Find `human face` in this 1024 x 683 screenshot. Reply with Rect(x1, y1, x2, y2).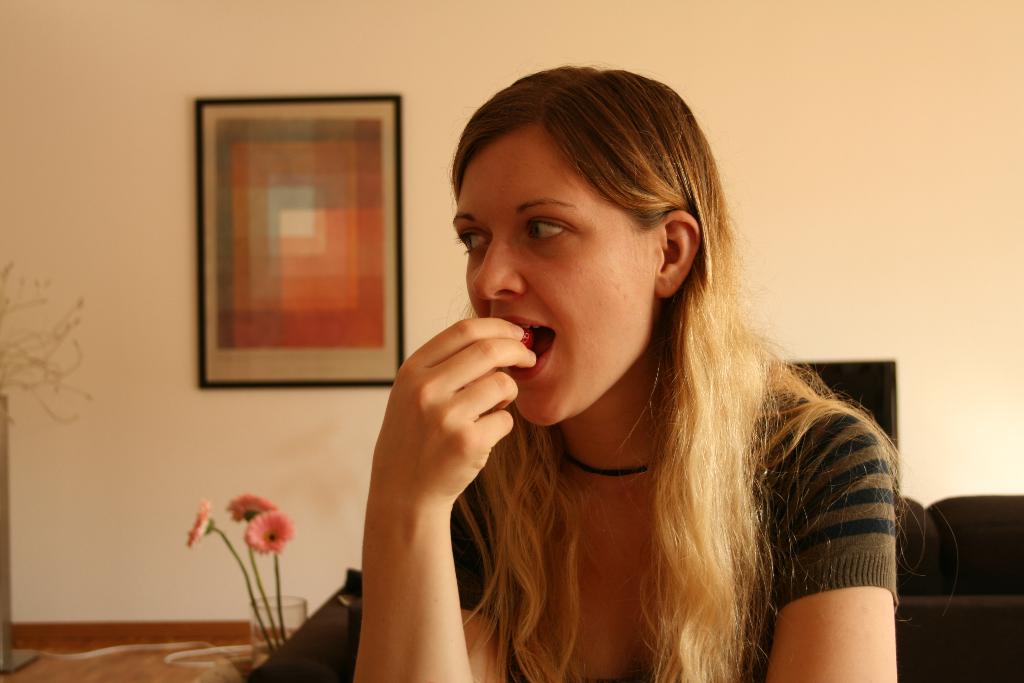
Rect(451, 123, 659, 431).
